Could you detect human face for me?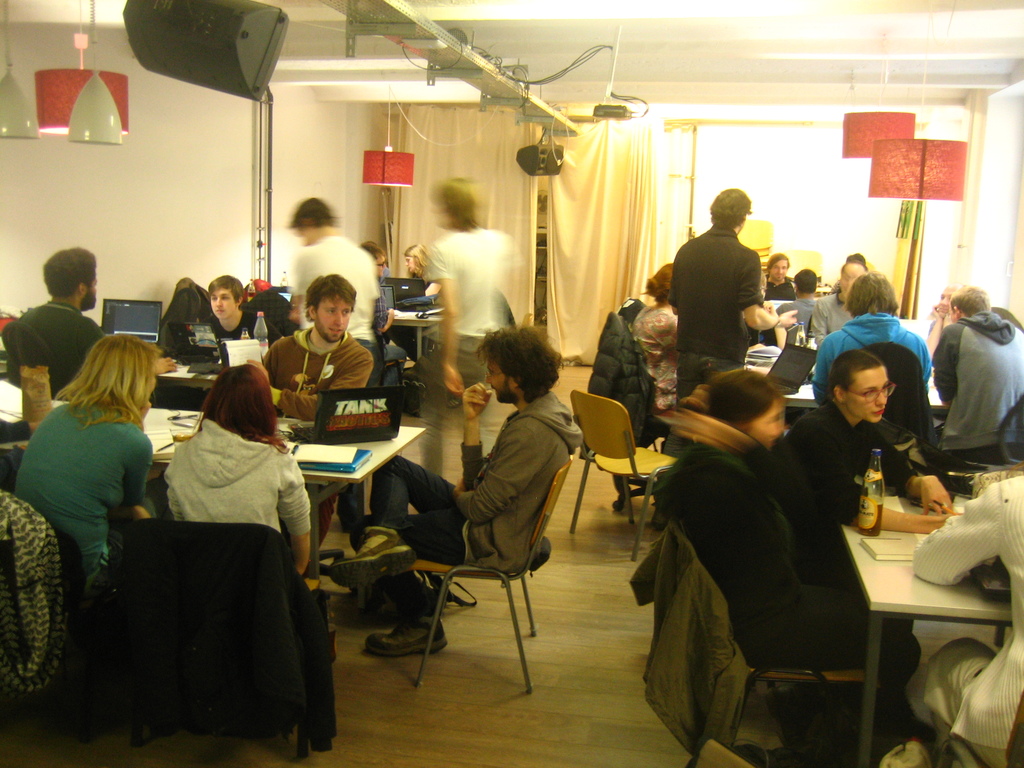
Detection result: [209,289,237,319].
